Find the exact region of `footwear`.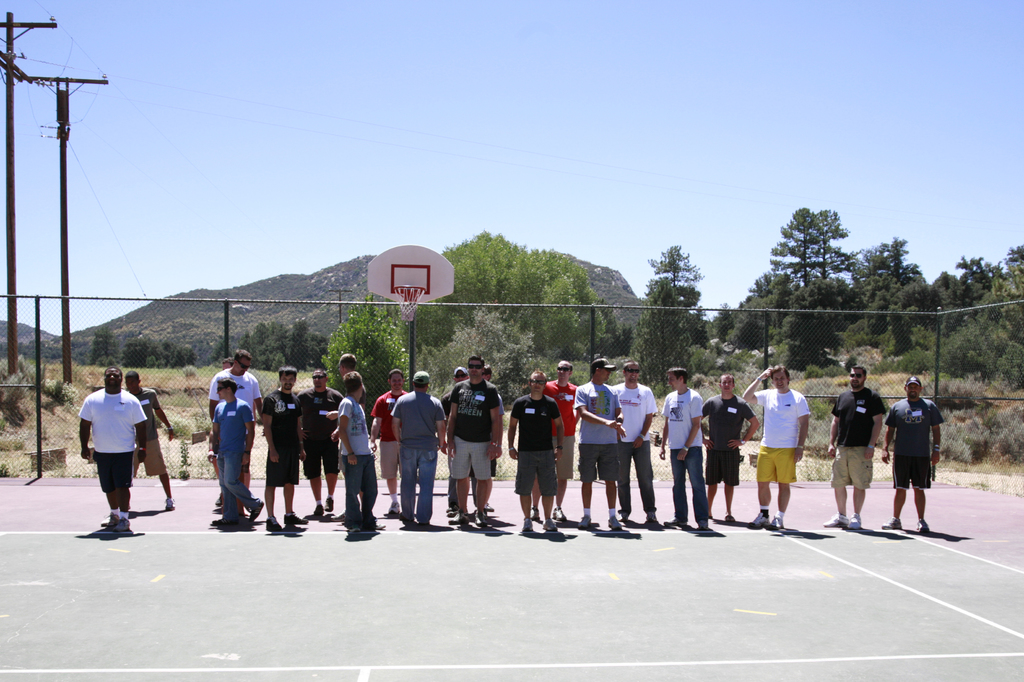
Exact region: box(166, 498, 175, 509).
